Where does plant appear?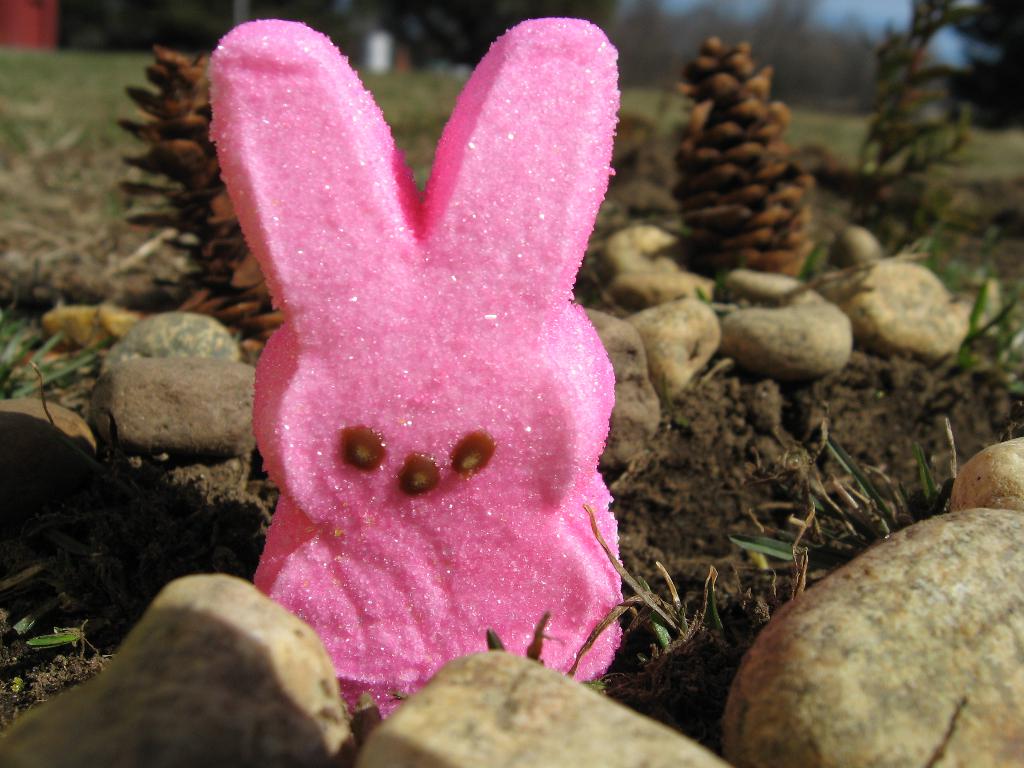
Appears at crop(843, 0, 1023, 252).
